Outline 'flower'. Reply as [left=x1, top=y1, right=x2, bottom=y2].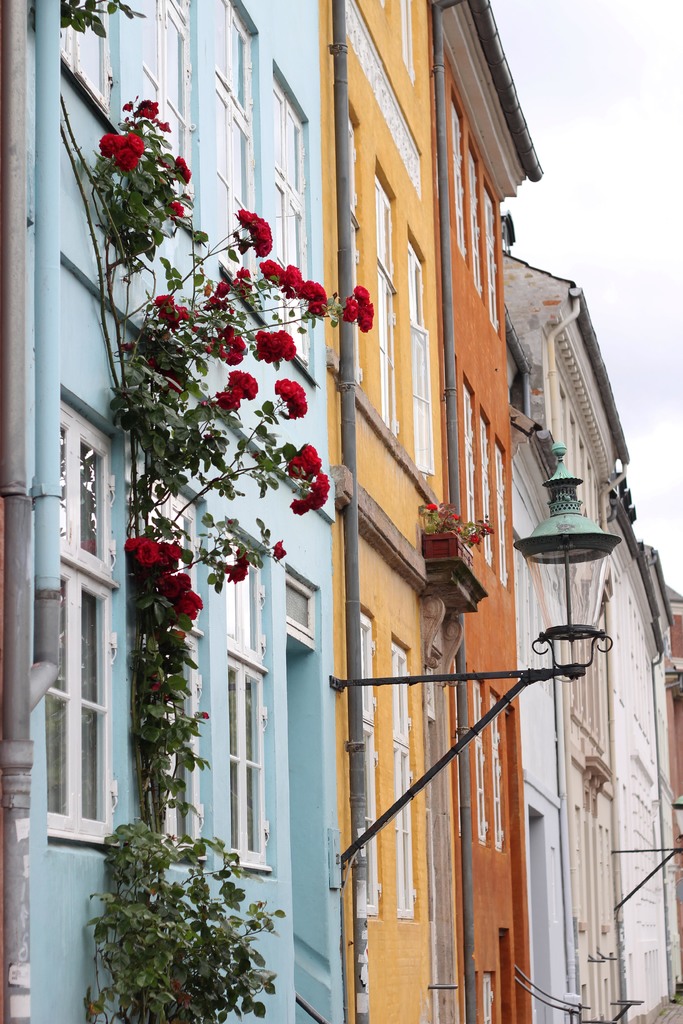
[left=235, top=266, right=251, bottom=284].
